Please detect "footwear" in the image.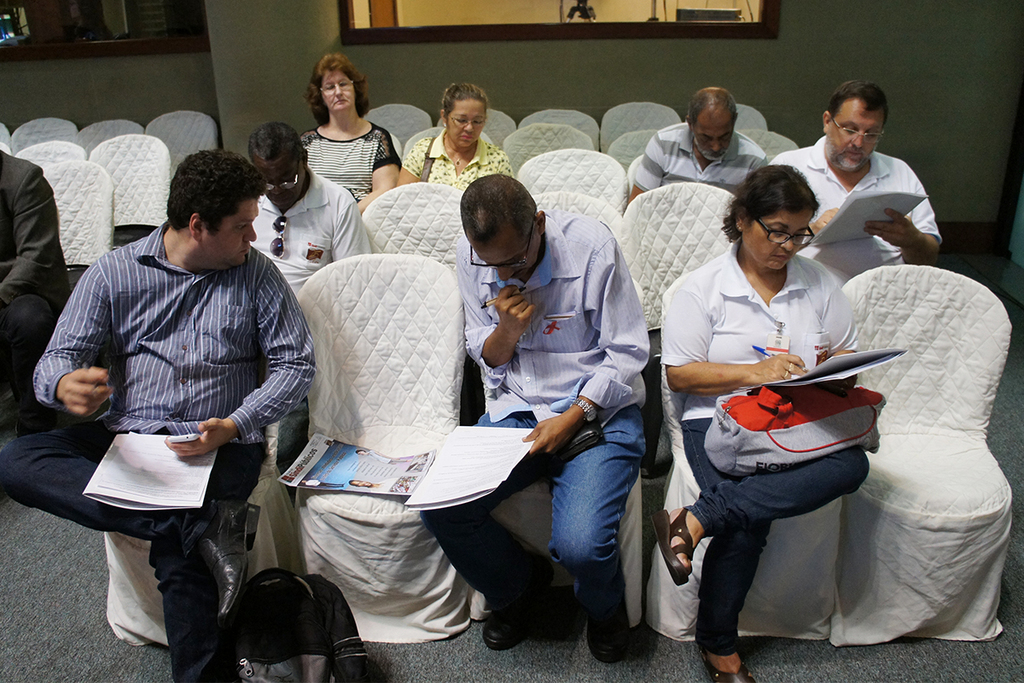
<bbox>477, 558, 556, 653</bbox>.
